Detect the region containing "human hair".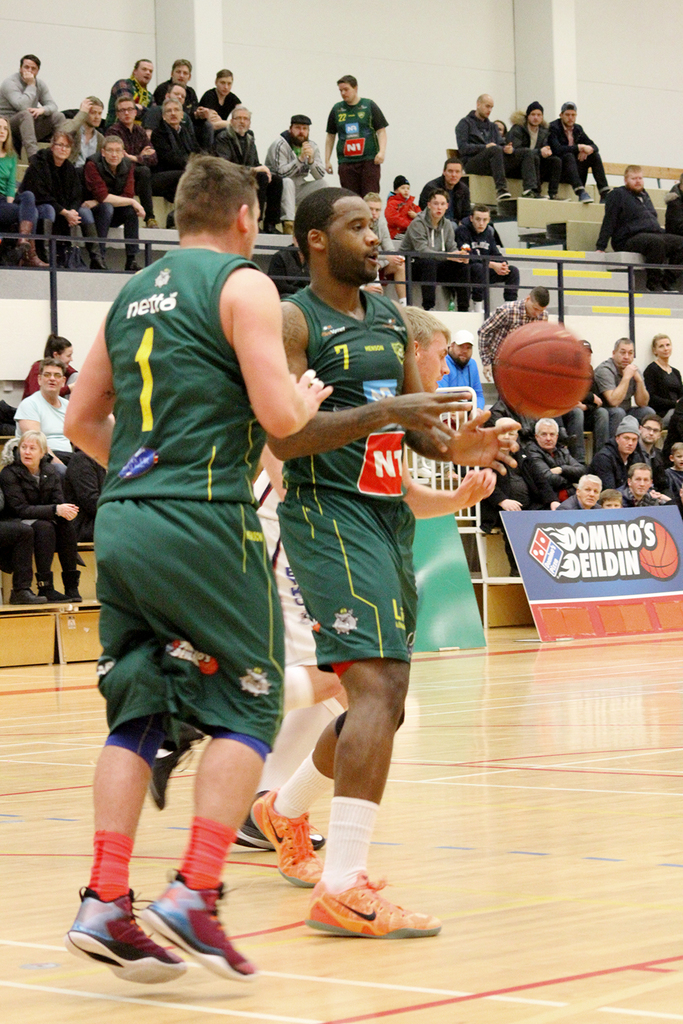
[36,362,71,380].
